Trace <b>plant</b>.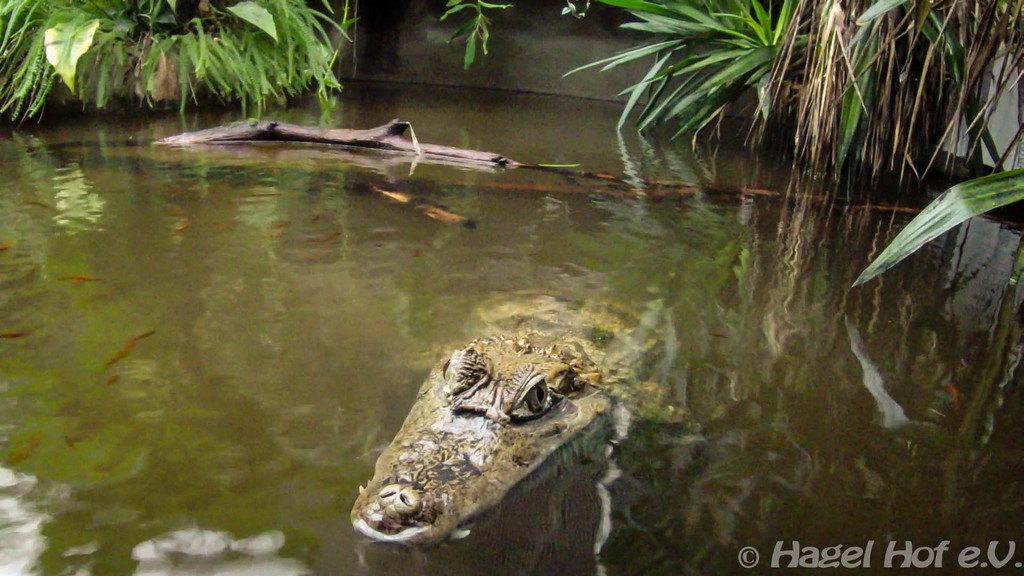
Traced to bbox=(0, 0, 359, 129).
